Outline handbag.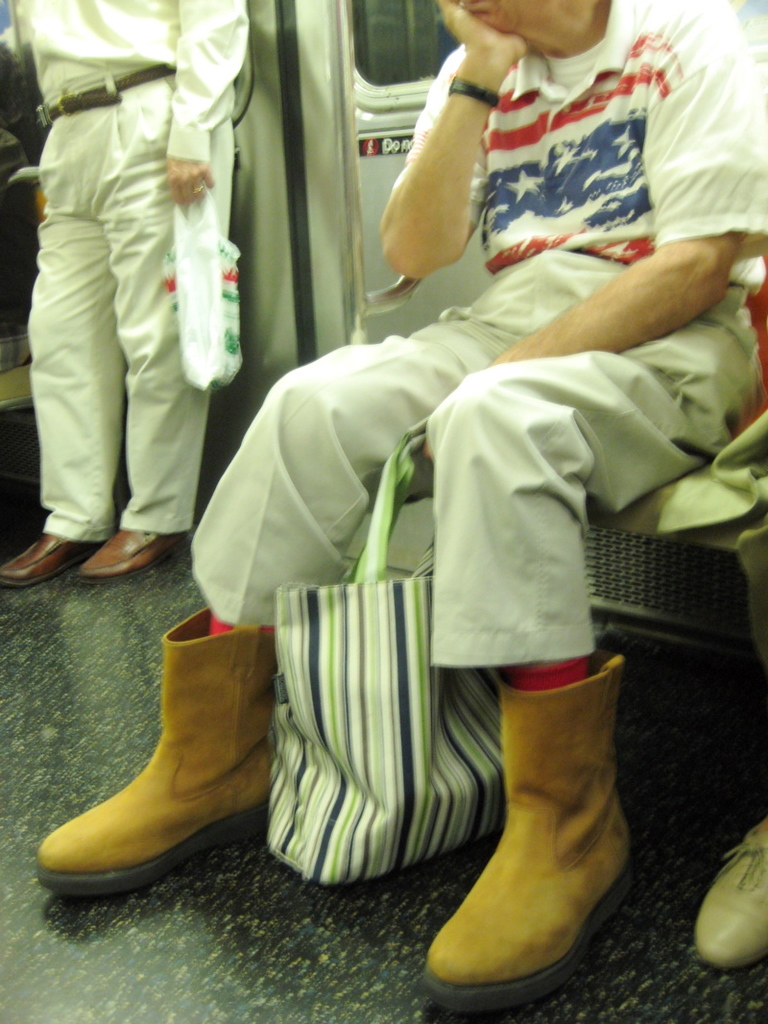
Outline: bbox=(263, 422, 511, 888).
